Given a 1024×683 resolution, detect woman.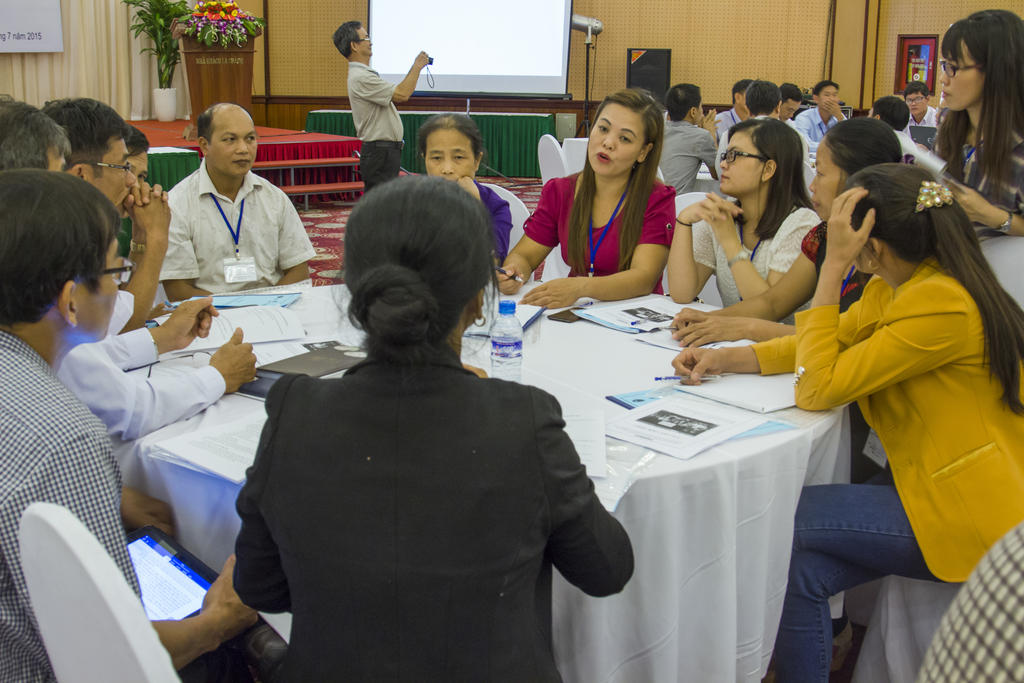
(left=928, top=9, right=1023, bottom=238).
